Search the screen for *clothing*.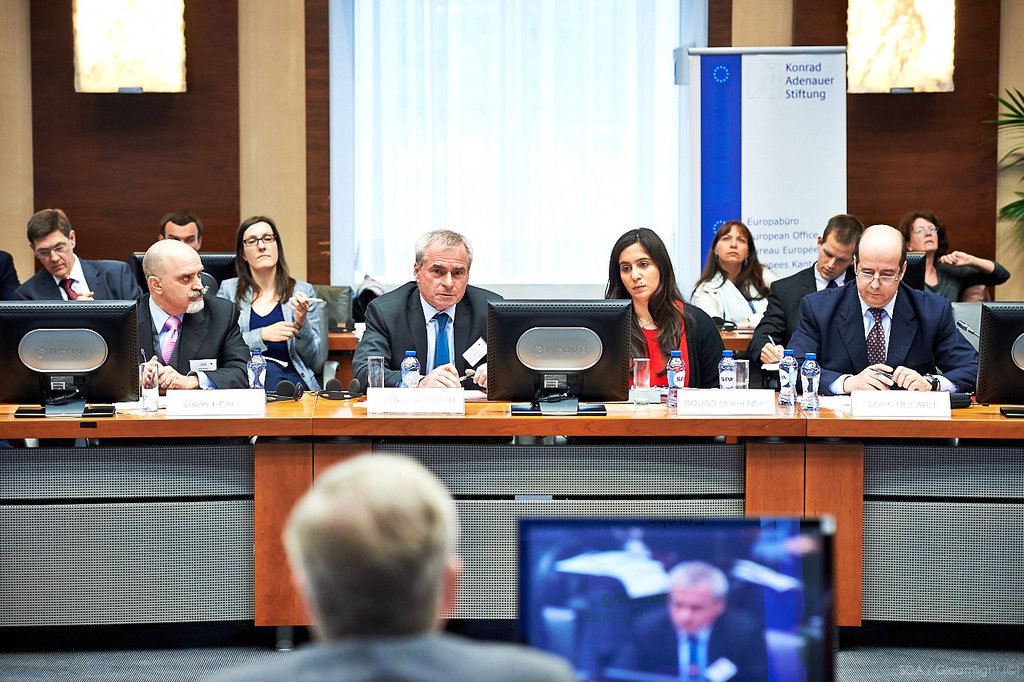
Found at box(211, 277, 329, 389).
